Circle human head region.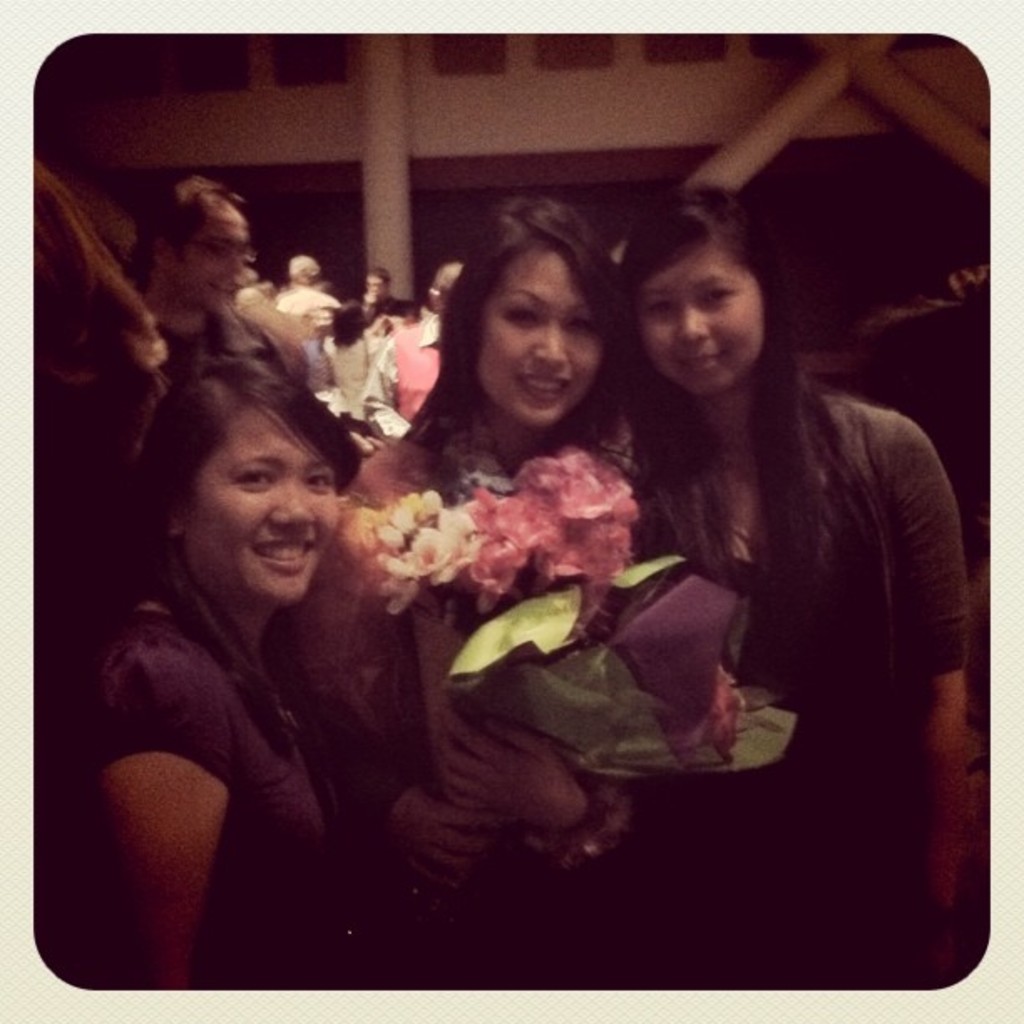
Region: <bbox>144, 169, 246, 315</bbox>.
